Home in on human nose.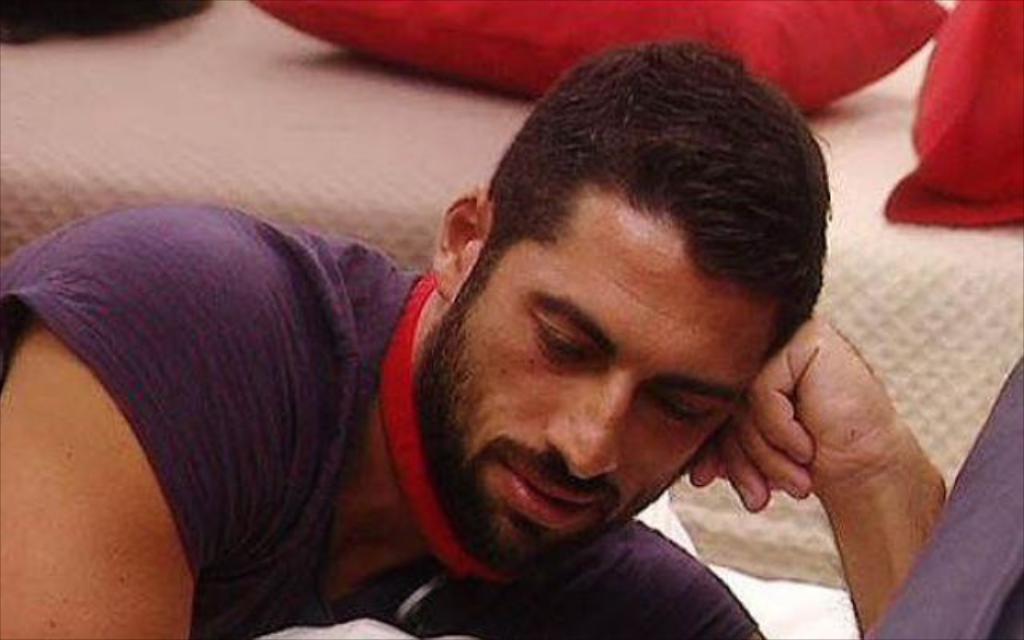
Homed in at 552,384,640,483.
